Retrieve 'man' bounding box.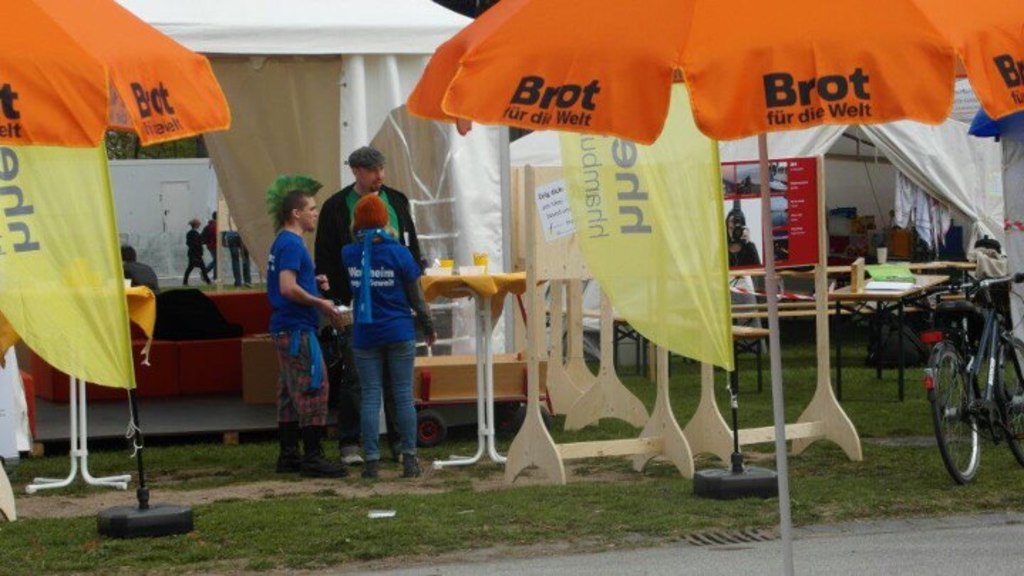
Bounding box: [193, 210, 216, 277].
